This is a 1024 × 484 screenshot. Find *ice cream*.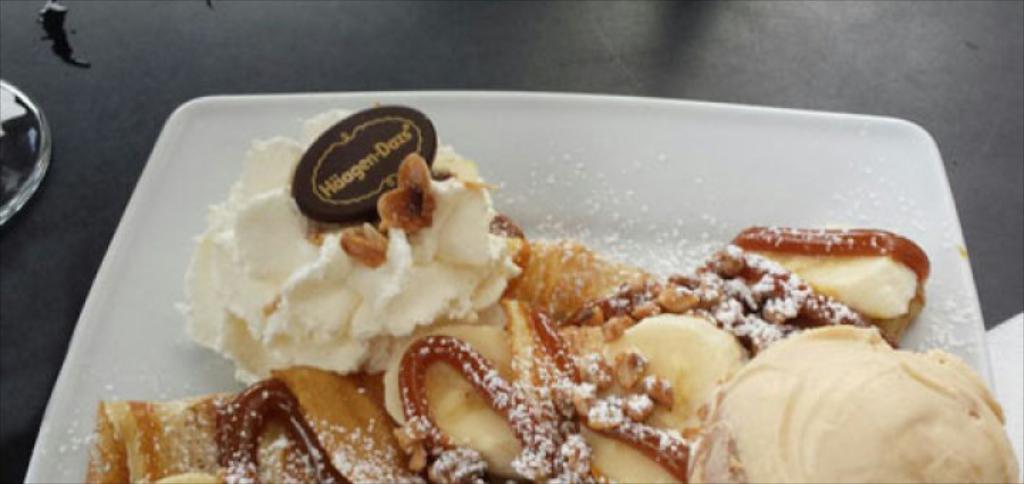
Bounding box: box(673, 327, 1023, 483).
